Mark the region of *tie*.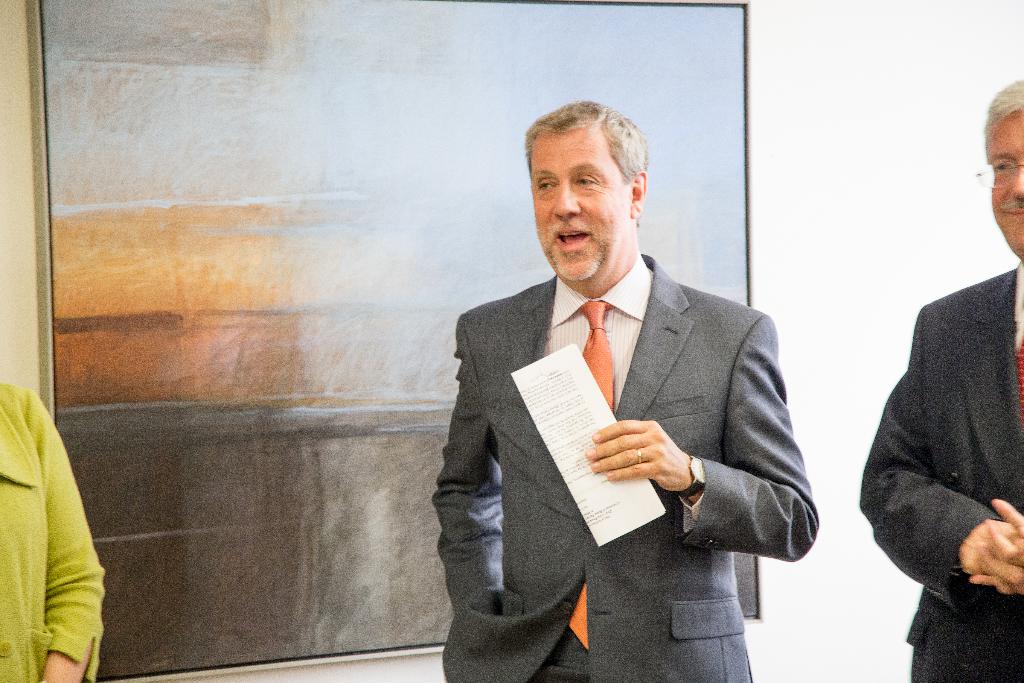
Region: [564, 298, 614, 650].
